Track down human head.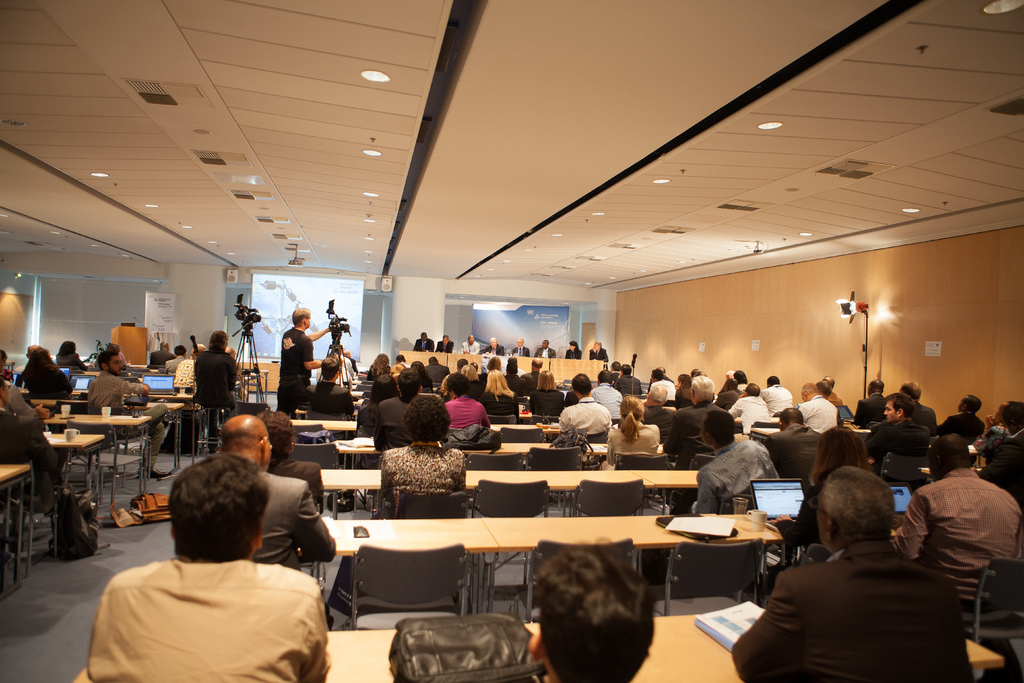
Tracked to 464 332 476 345.
